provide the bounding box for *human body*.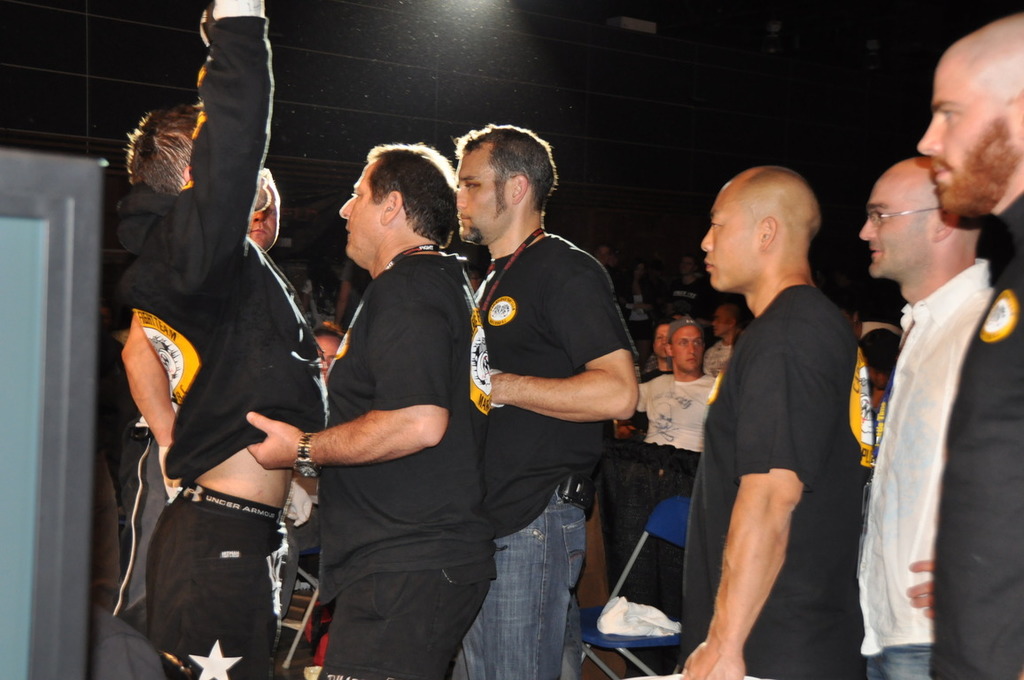
locate(606, 311, 676, 576).
